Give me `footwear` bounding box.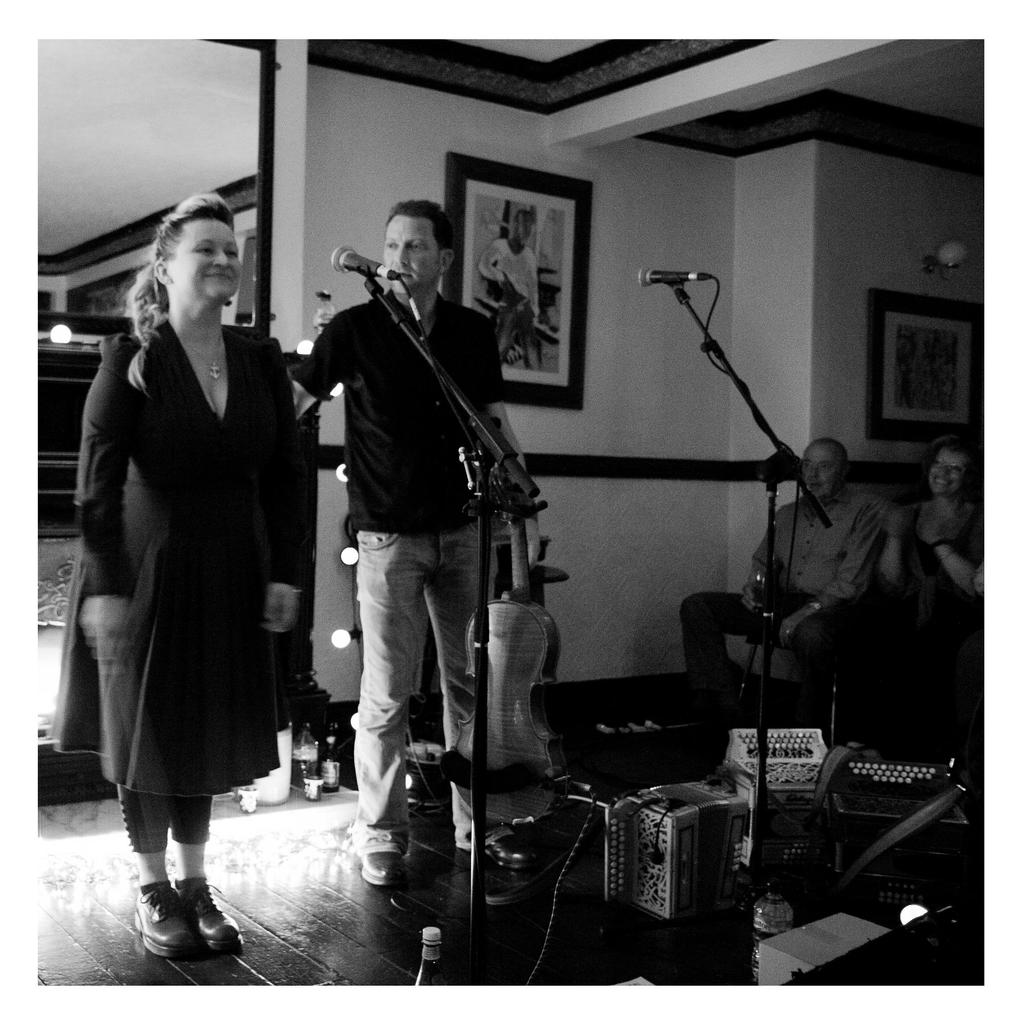
(460,834,531,870).
